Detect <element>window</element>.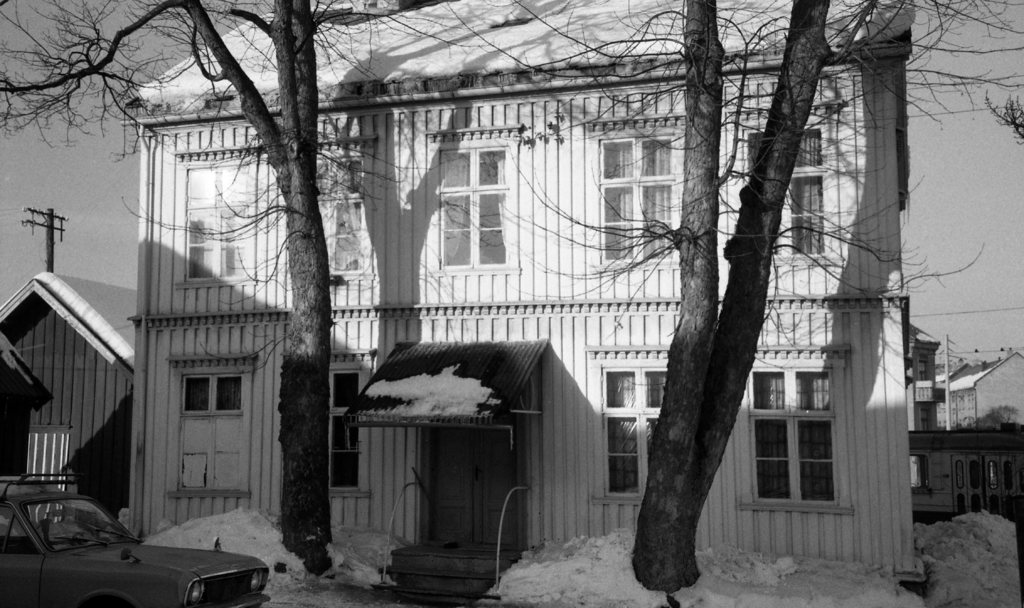
Detected at (left=428, top=126, right=522, bottom=278).
